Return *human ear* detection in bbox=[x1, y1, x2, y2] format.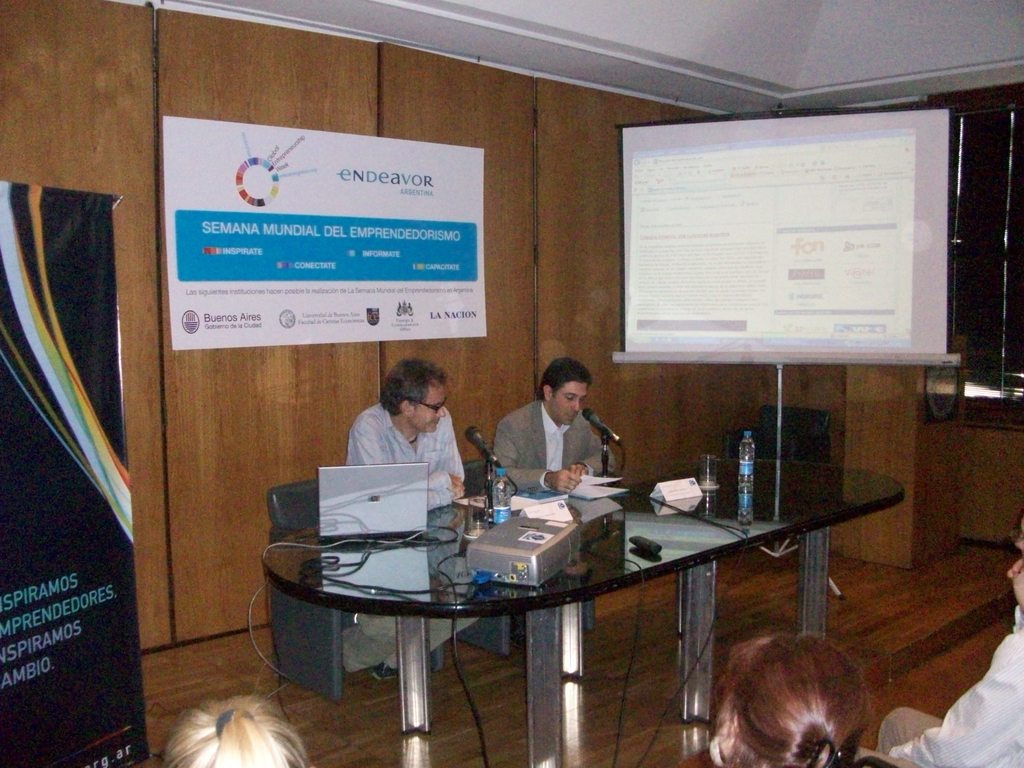
bbox=[402, 401, 413, 420].
